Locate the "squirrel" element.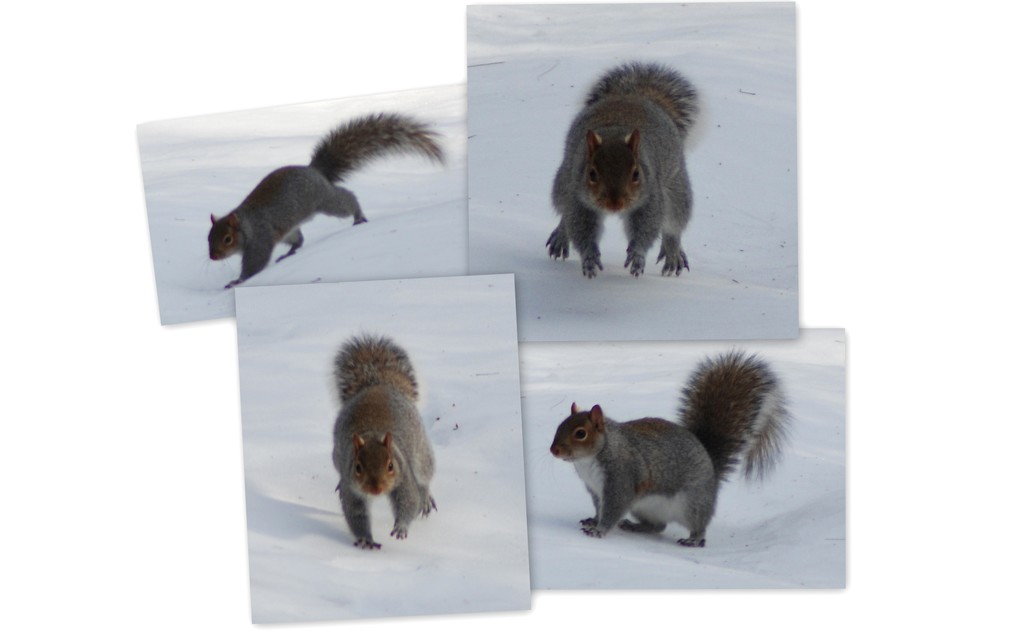
Element bbox: 334:328:438:545.
